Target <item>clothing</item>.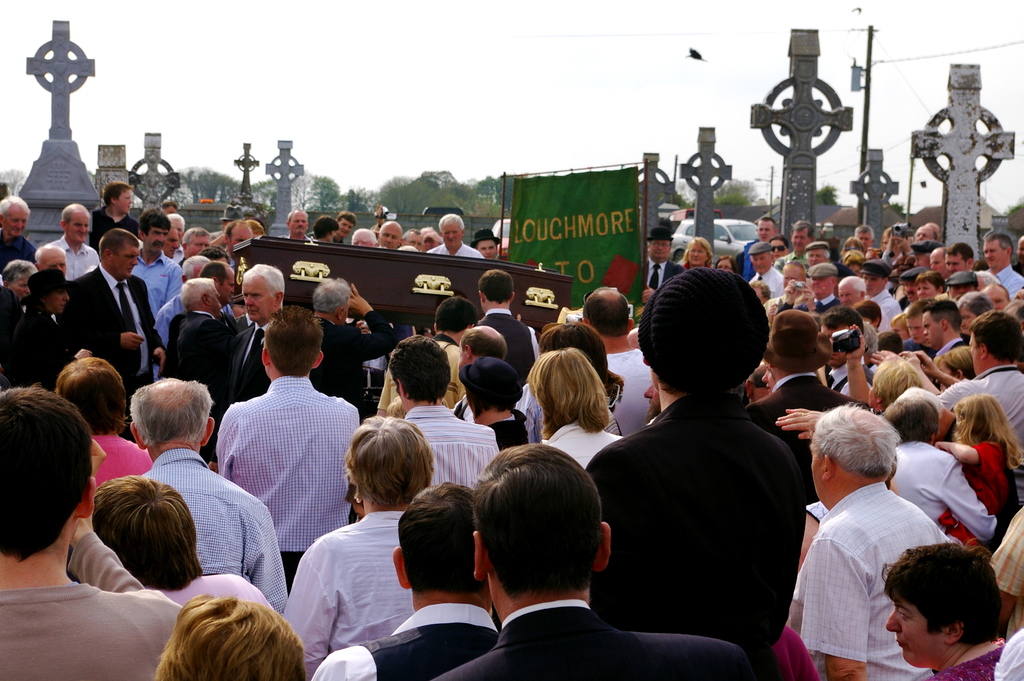
Target region: select_region(0, 206, 1023, 680).
